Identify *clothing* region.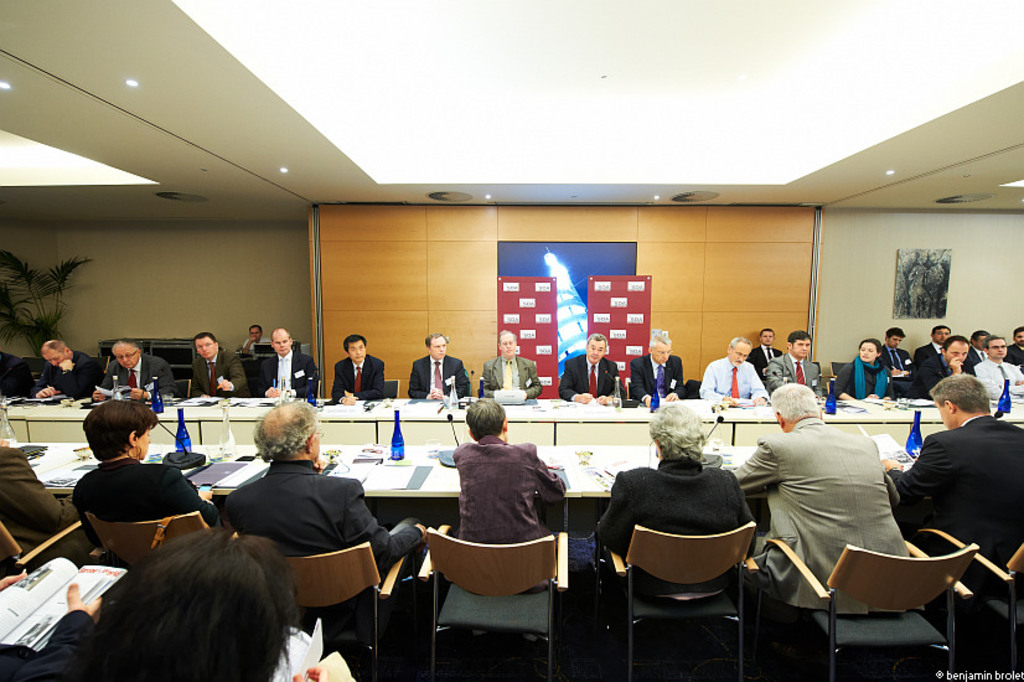
Region: detection(878, 342, 914, 392).
